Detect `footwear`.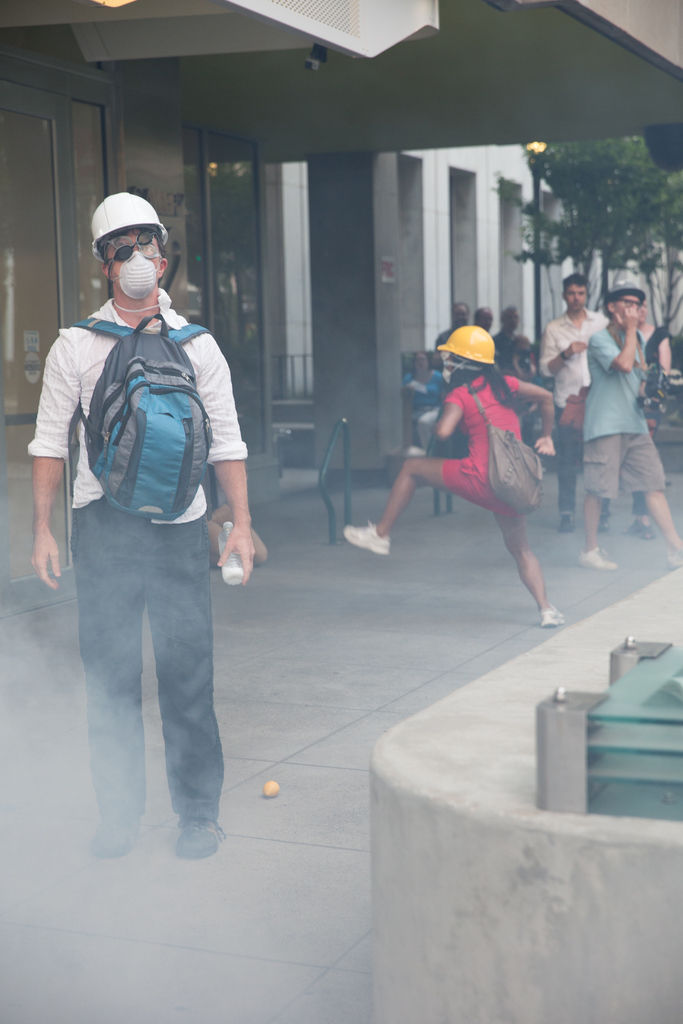
Detected at 598 511 614 534.
